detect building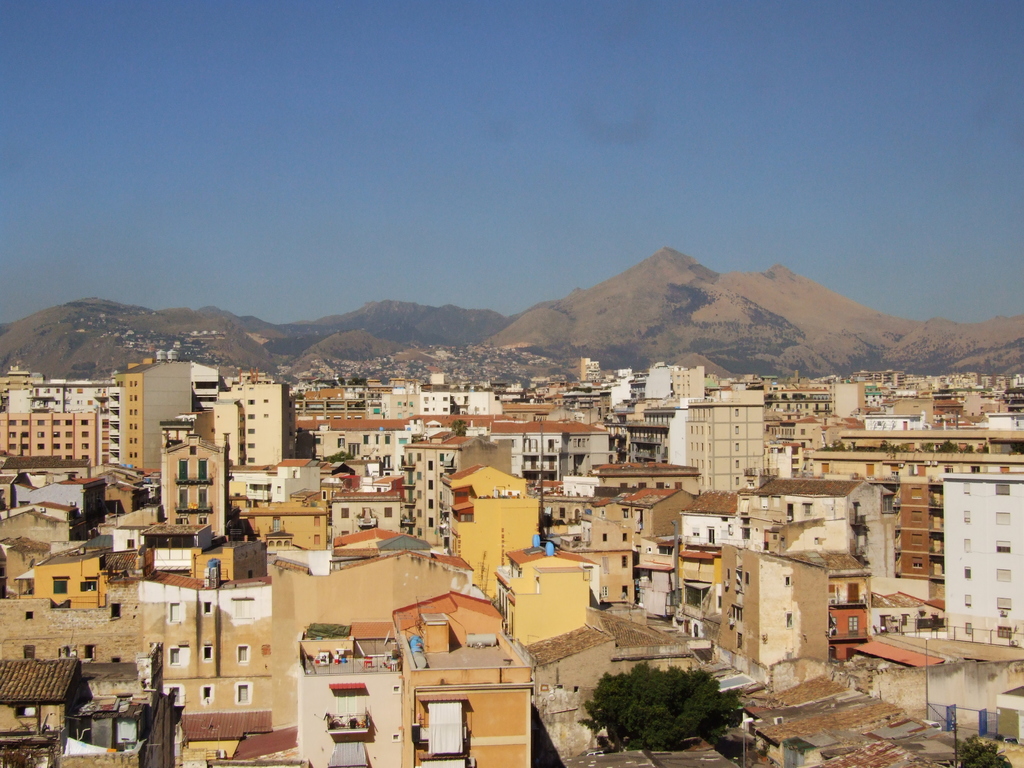
box(126, 363, 192, 468)
